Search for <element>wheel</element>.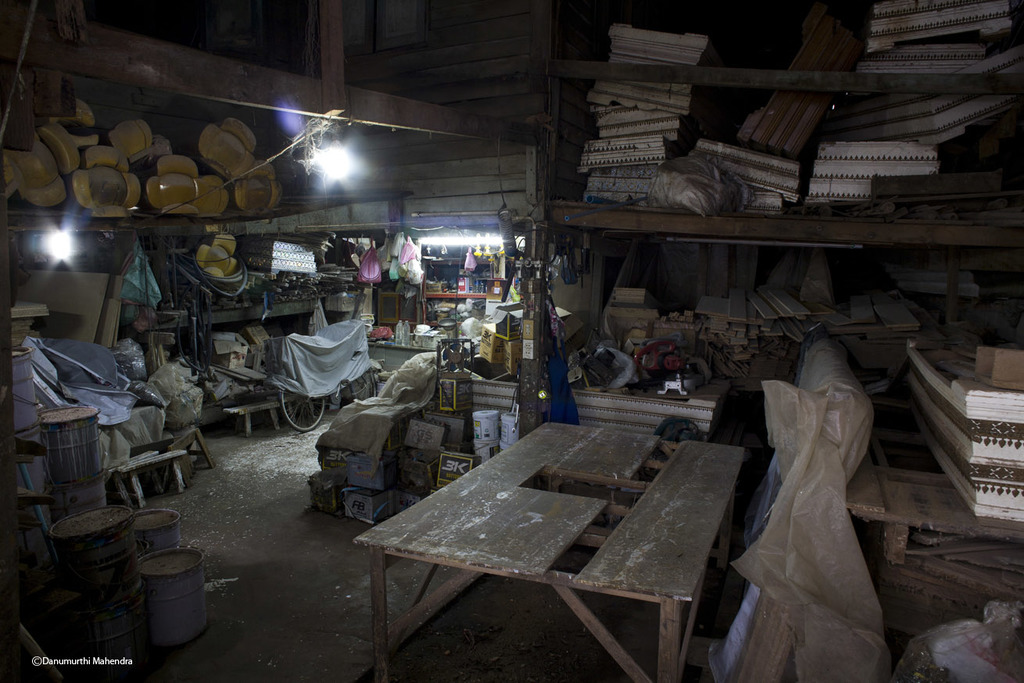
Found at <box>338,368,385,410</box>.
